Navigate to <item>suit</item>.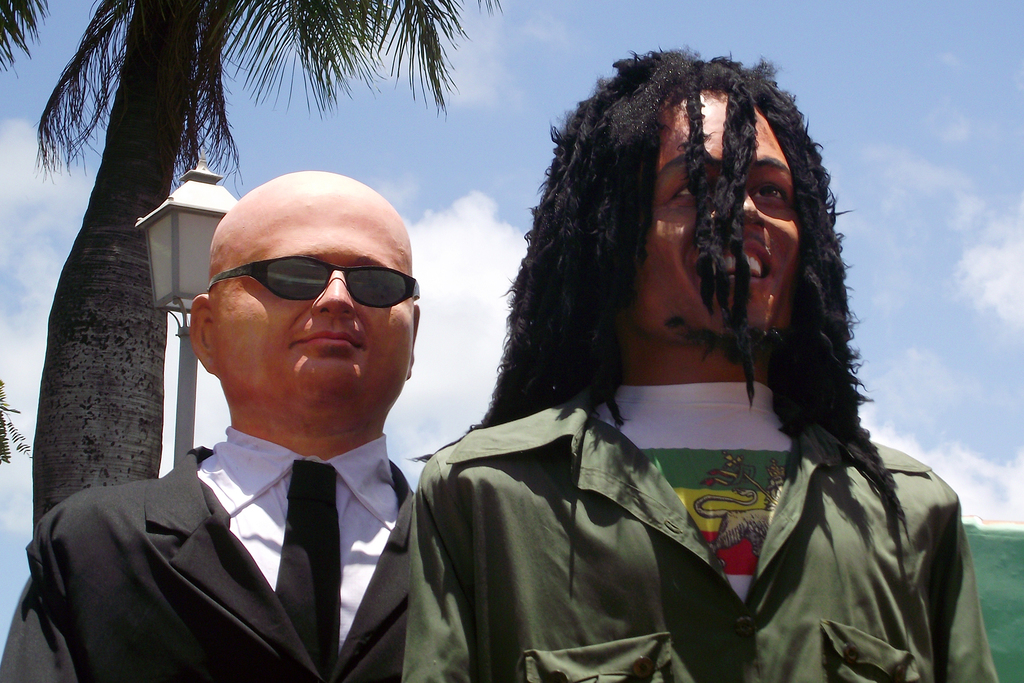
Navigation target: l=2, t=447, r=416, b=679.
